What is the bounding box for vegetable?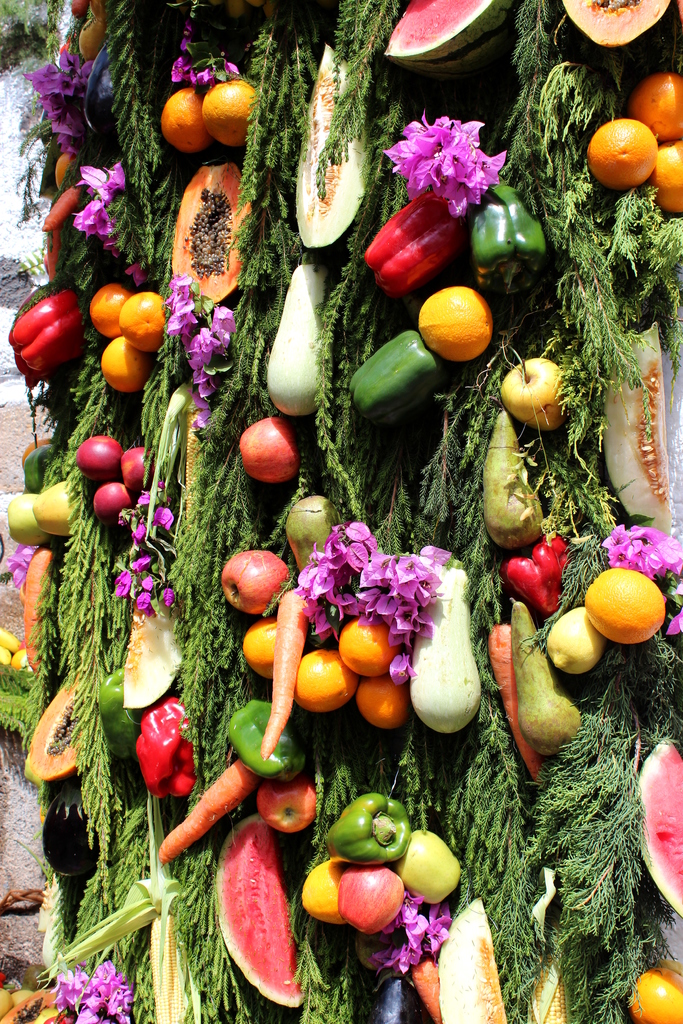
l=360, t=183, r=465, b=291.
